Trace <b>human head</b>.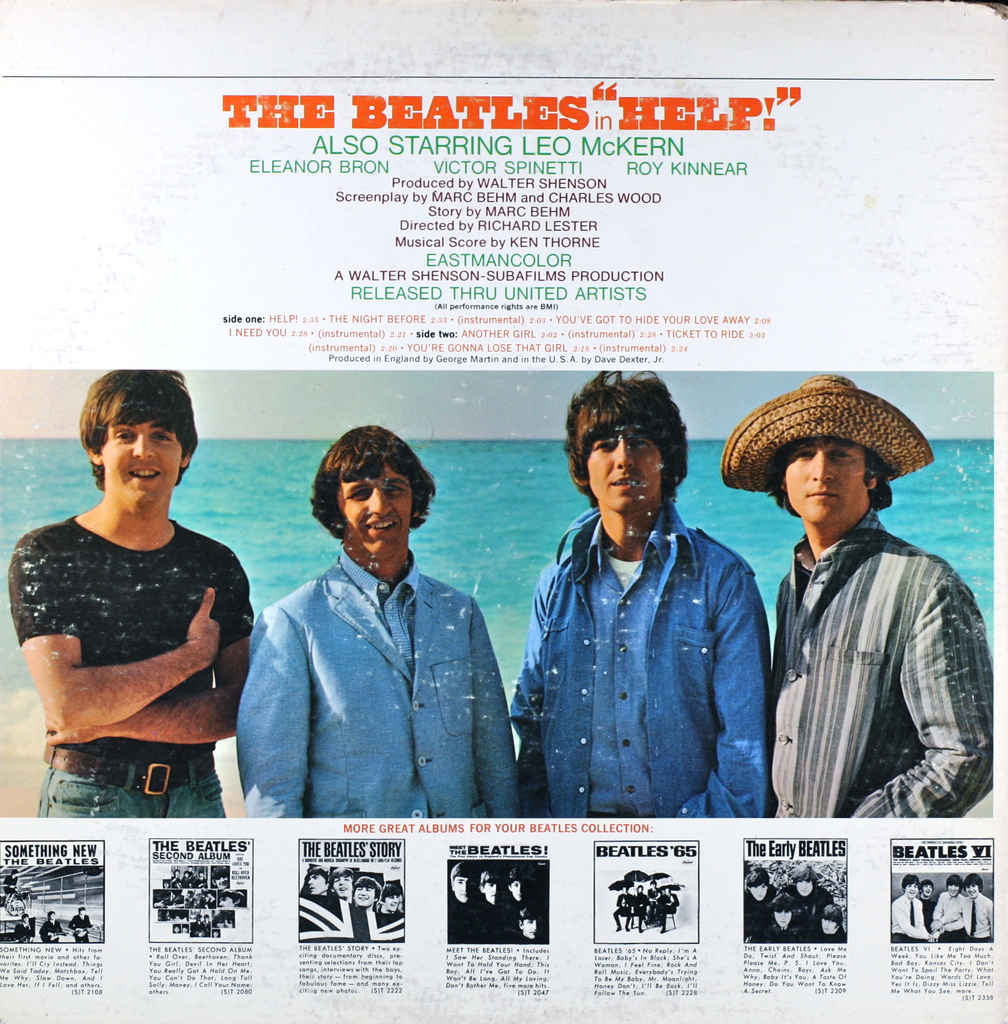
Traced to box=[77, 907, 84, 915].
